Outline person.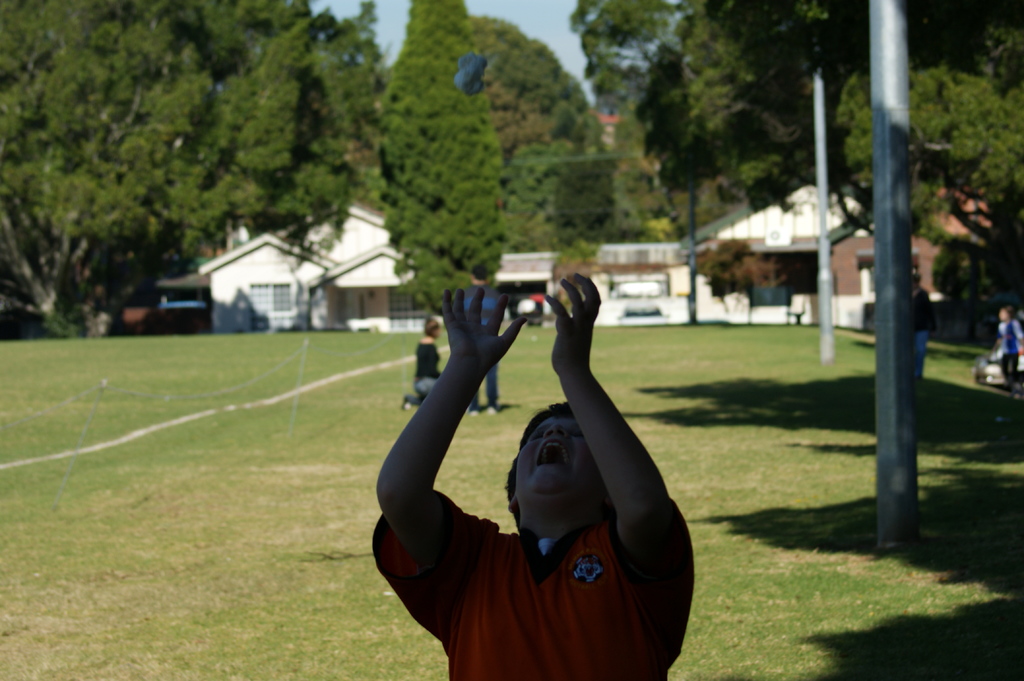
Outline: {"left": 990, "top": 307, "right": 1023, "bottom": 392}.
